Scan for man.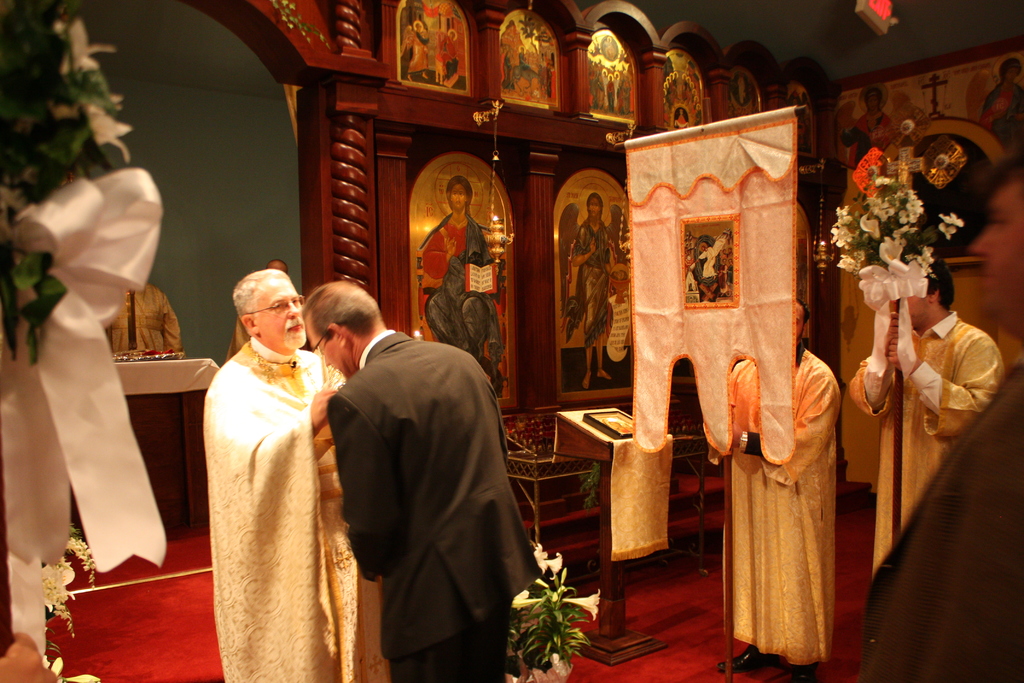
Scan result: x1=204, y1=267, x2=394, y2=682.
